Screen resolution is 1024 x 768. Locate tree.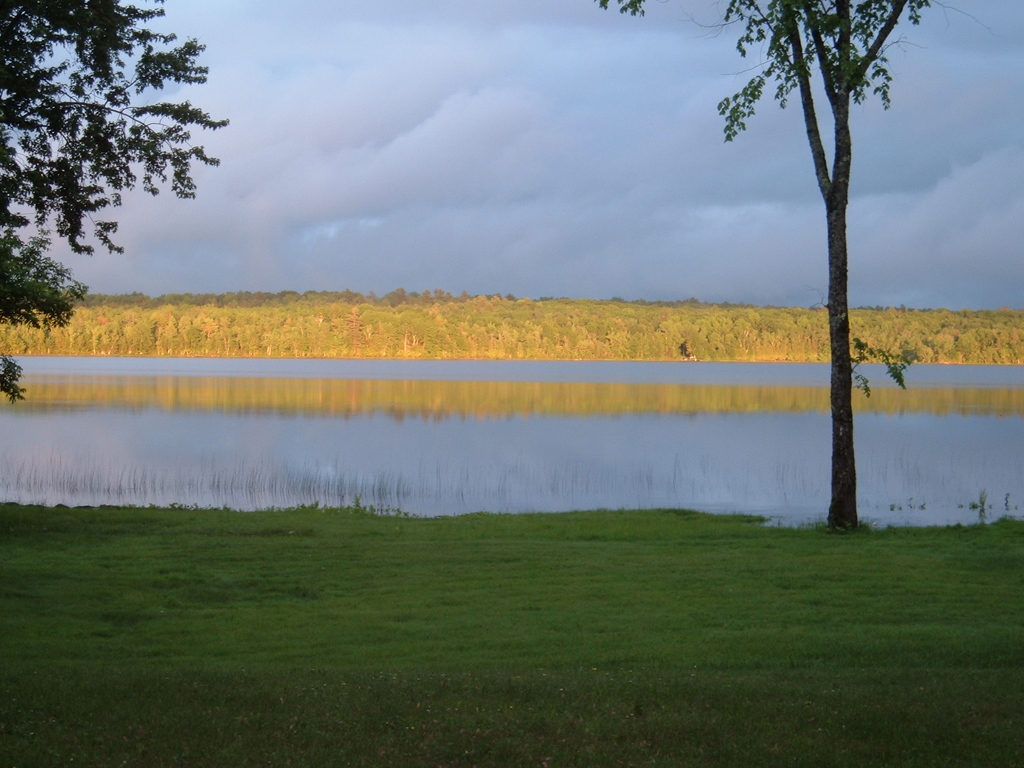
region(682, 31, 955, 529).
